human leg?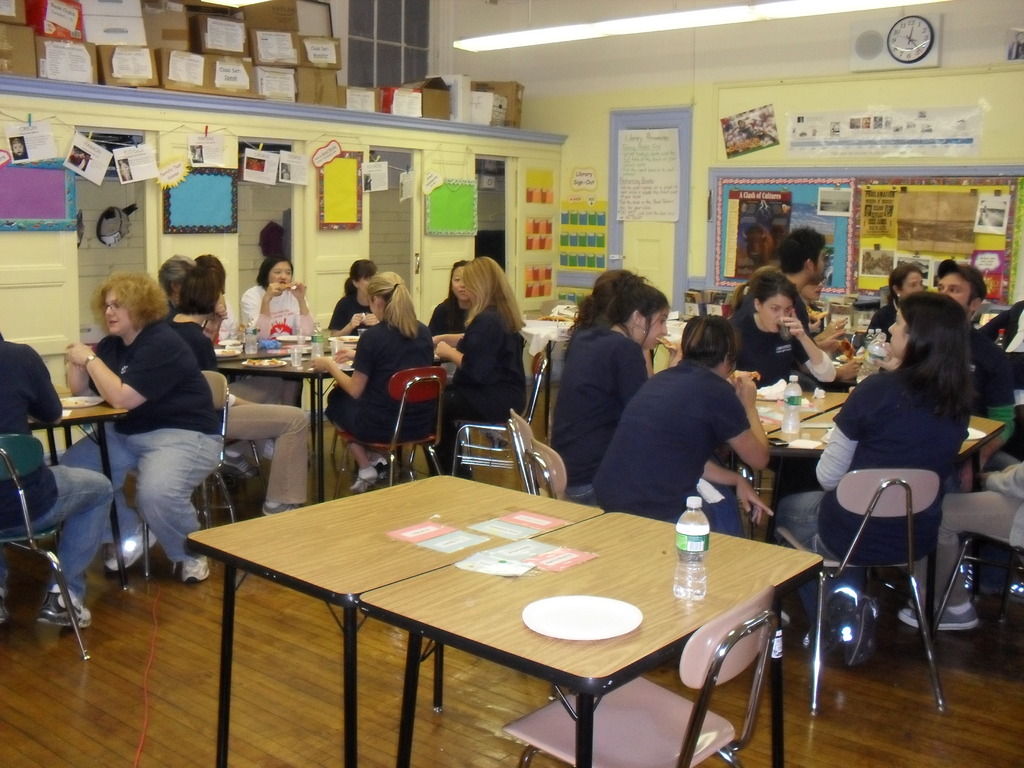
locate(135, 431, 228, 586)
